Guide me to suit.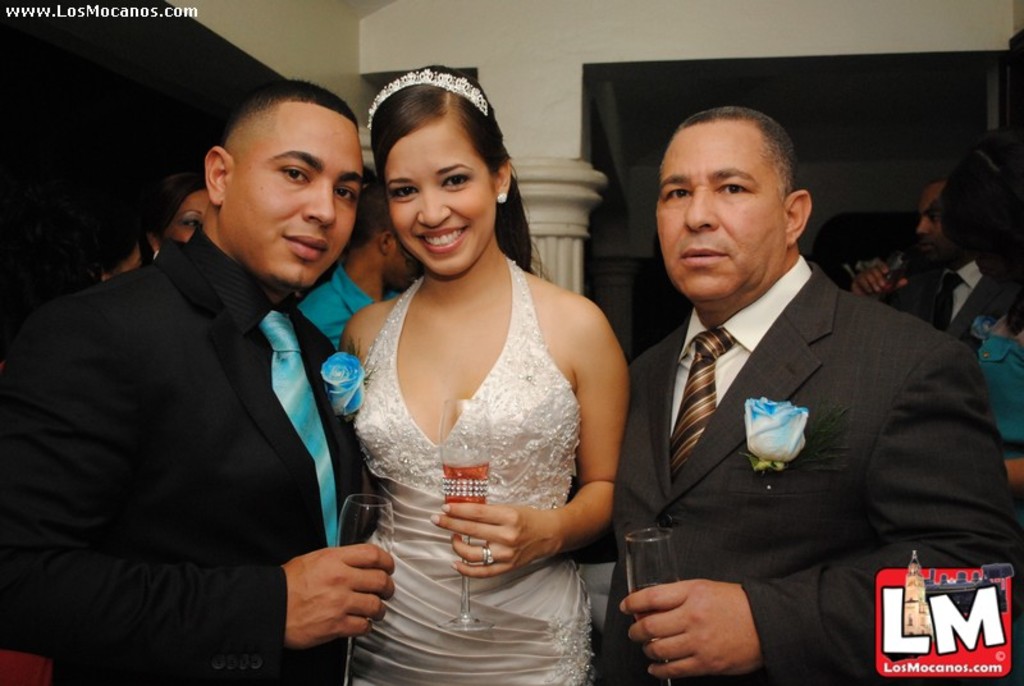
Guidance: x1=0, y1=224, x2=366, y2=685.
